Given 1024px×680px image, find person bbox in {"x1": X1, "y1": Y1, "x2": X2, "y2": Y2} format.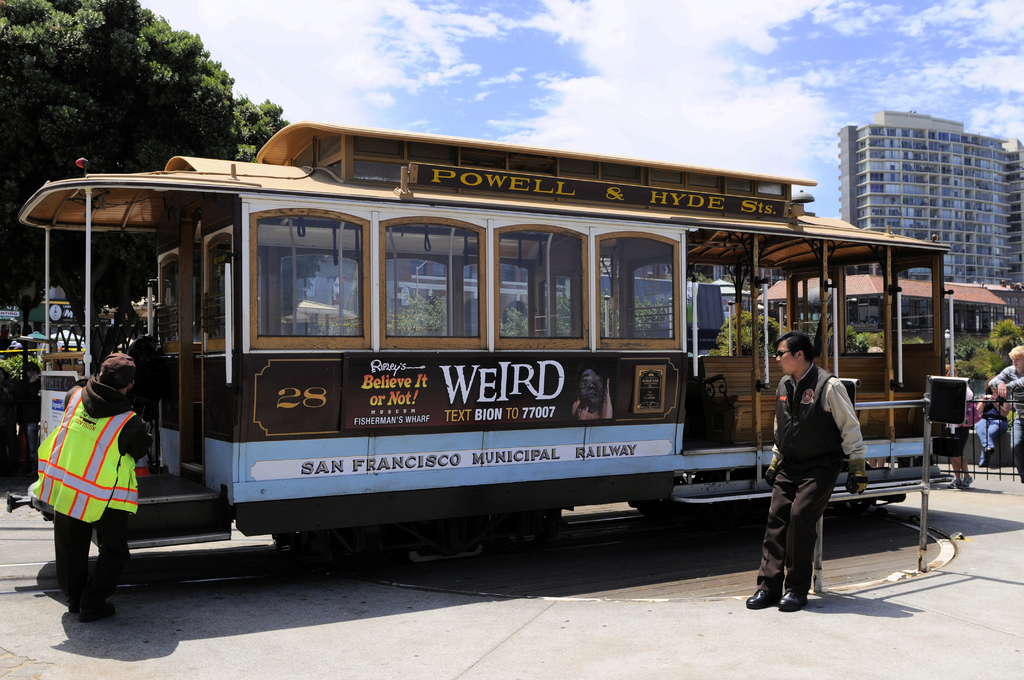
{"x1": 972, "y1": 376, "x2": 1016, "y2": 473}.
